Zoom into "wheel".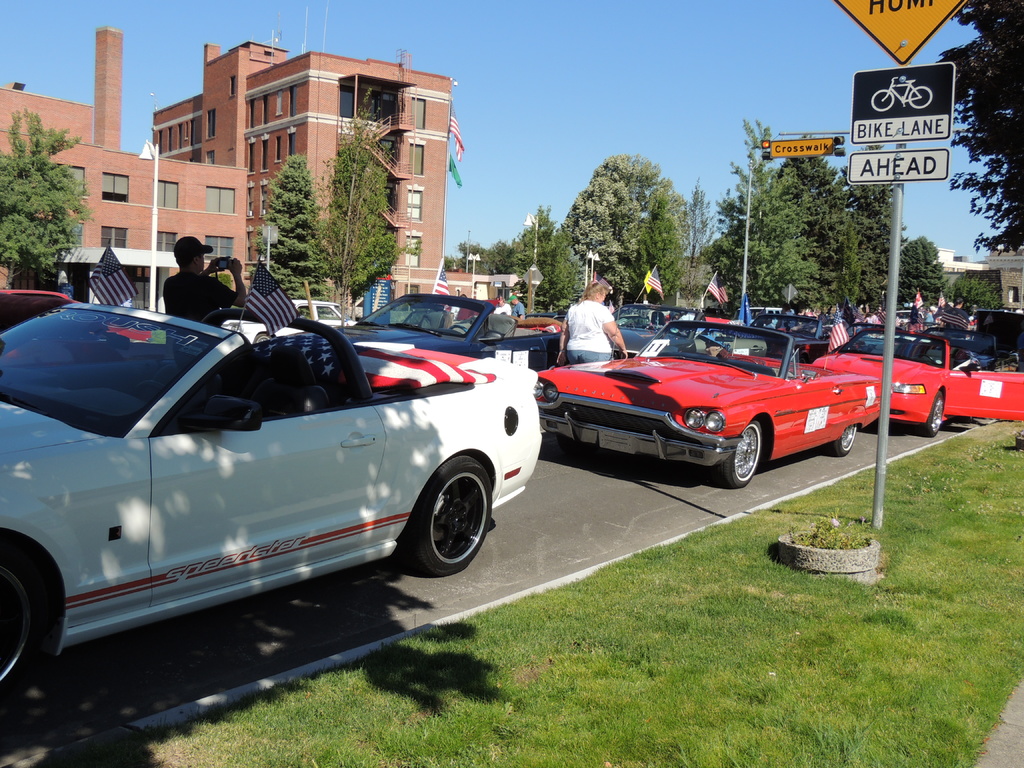
Zoom target: [413, 458, 499, 575].
